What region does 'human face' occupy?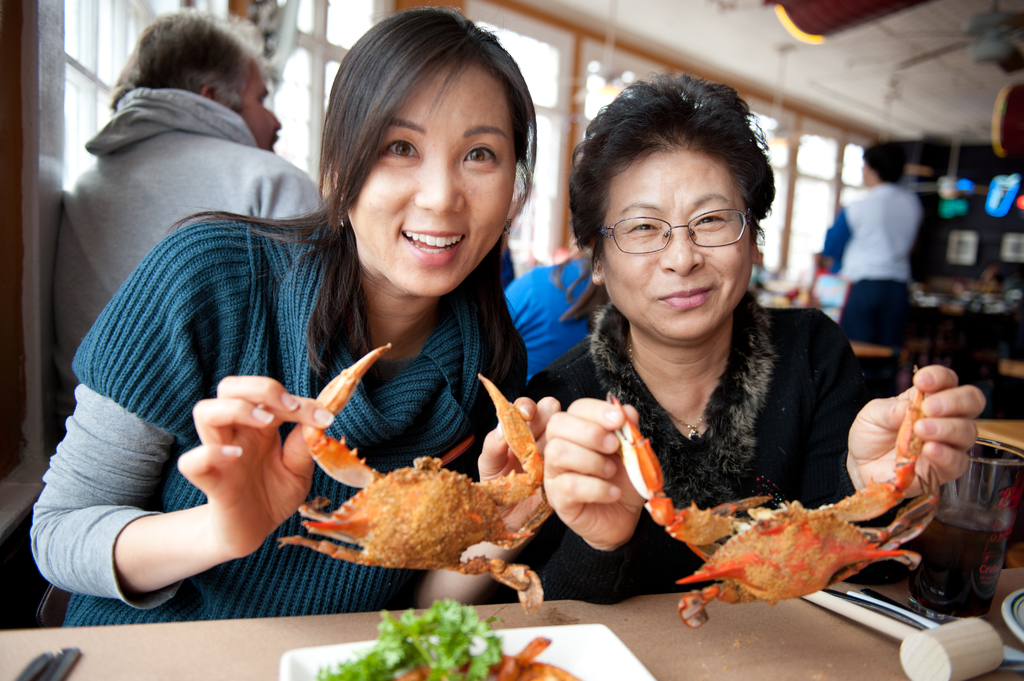
<bbox>861, 161, 874, 179</bbox>.
